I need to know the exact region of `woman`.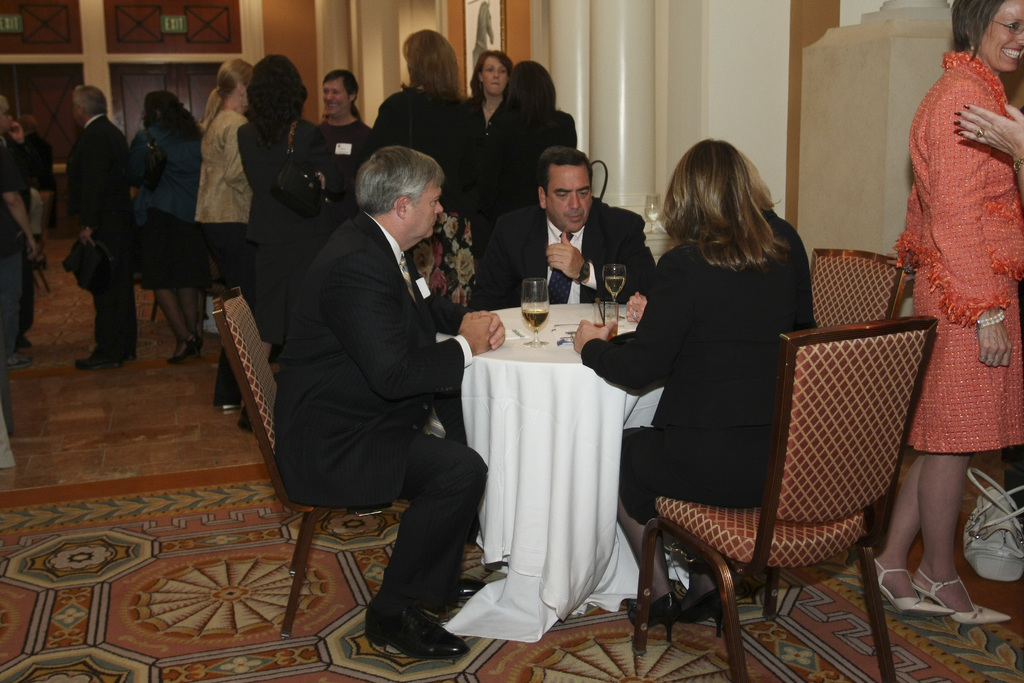
Region: [311, 62, 376, 210].
